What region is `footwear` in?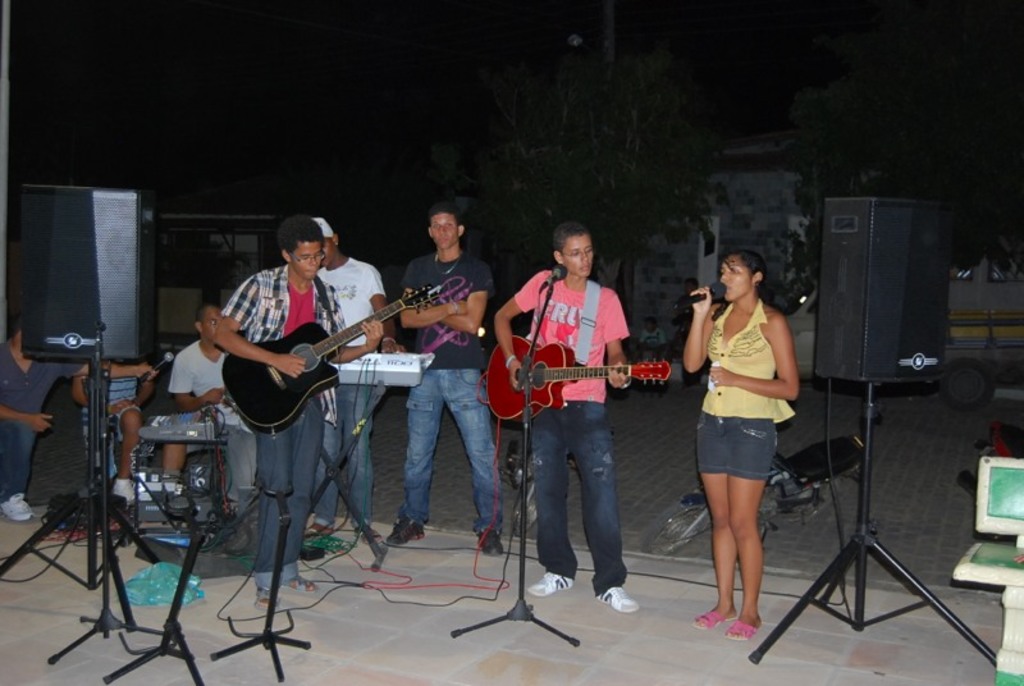
box=[1, 494, 33, 523].
